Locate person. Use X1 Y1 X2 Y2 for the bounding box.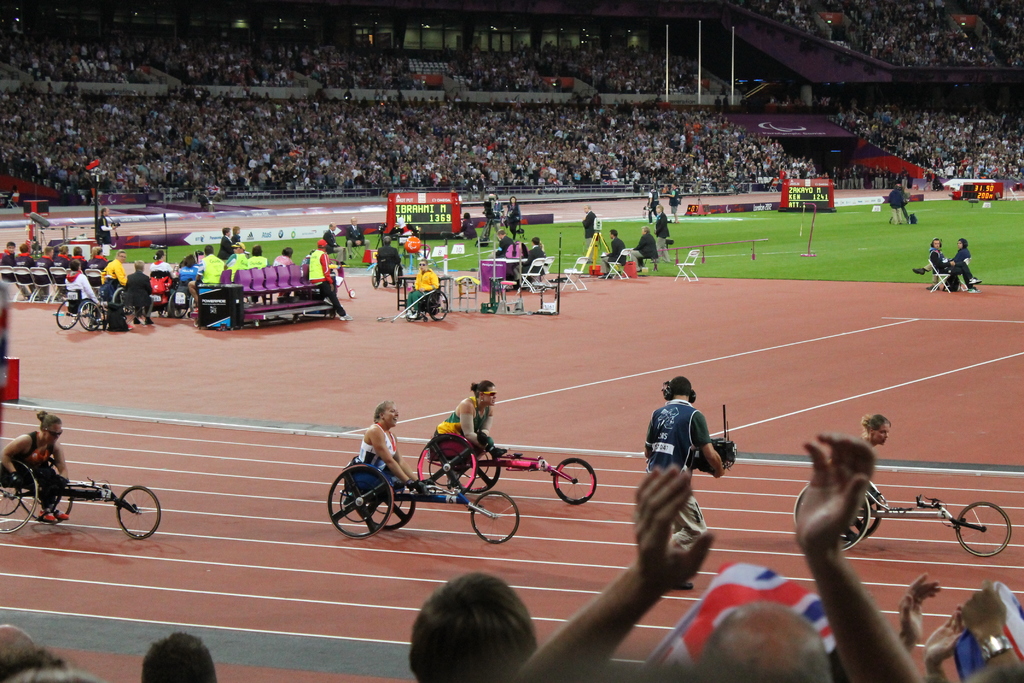
357 402 412 532.
